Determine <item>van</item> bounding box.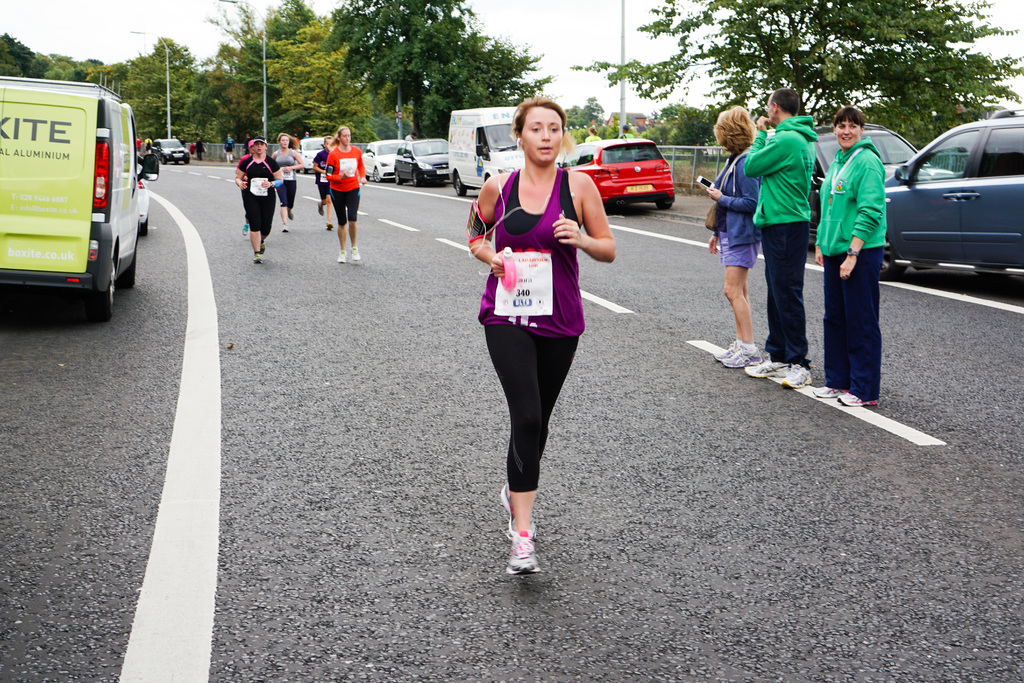
Determined: 445 104 565 199.
